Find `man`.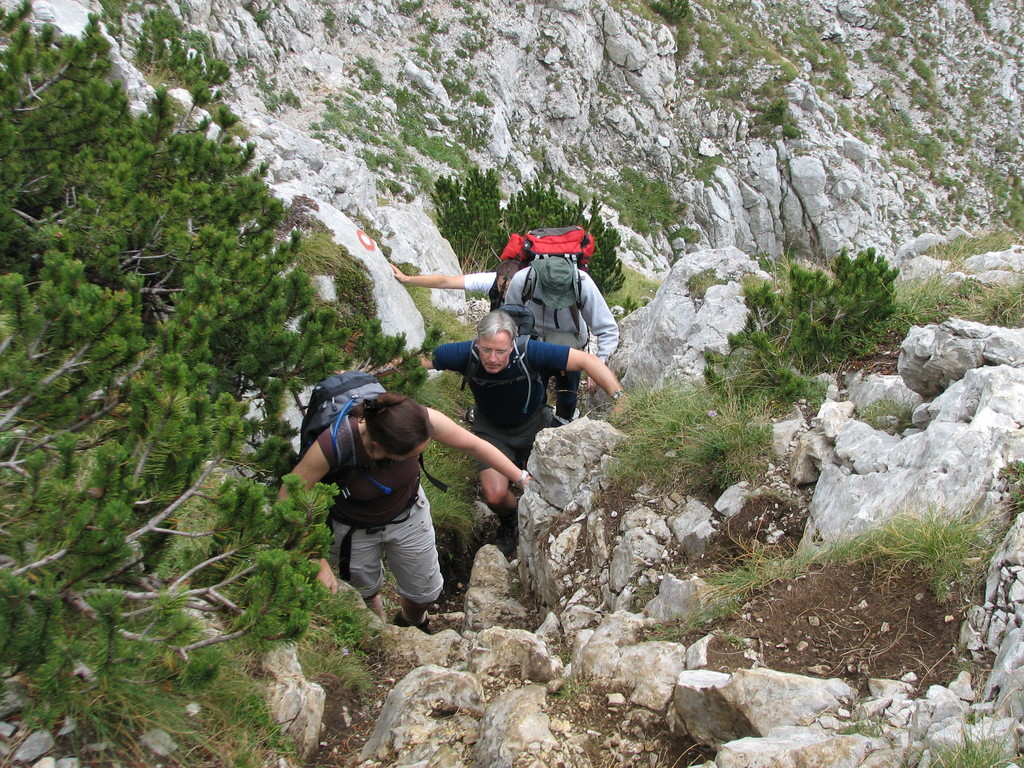
box(388, 262, 519, 312).
